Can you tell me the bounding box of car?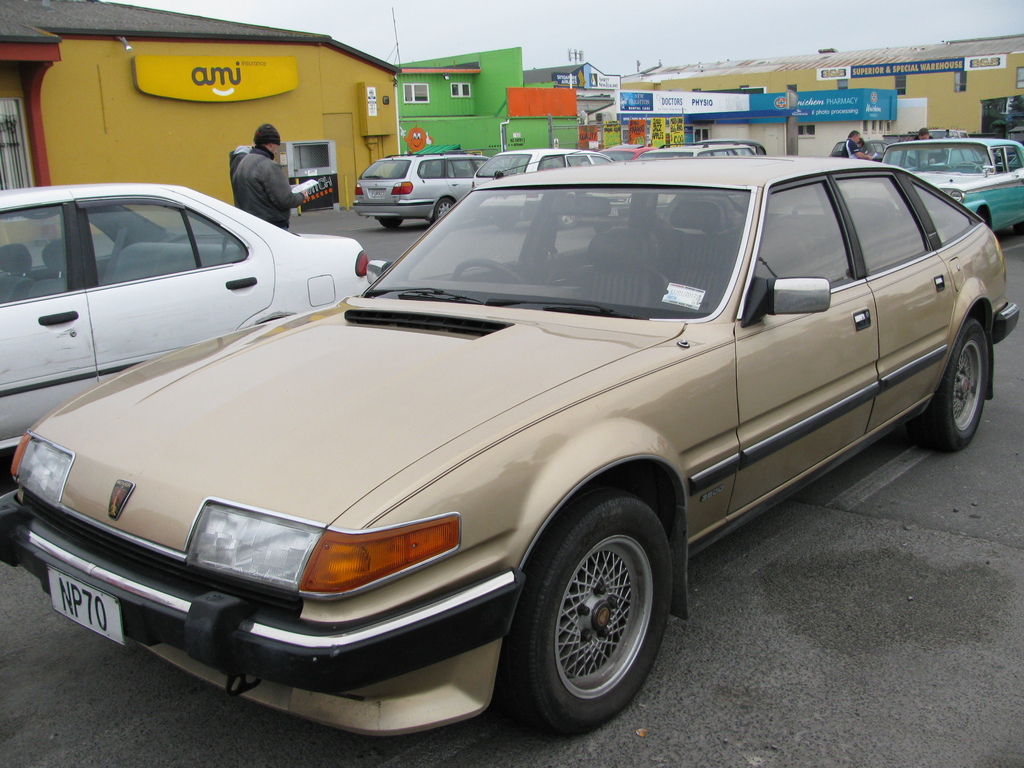
(x1=0, y1=140, x2=1021, y2=738).
